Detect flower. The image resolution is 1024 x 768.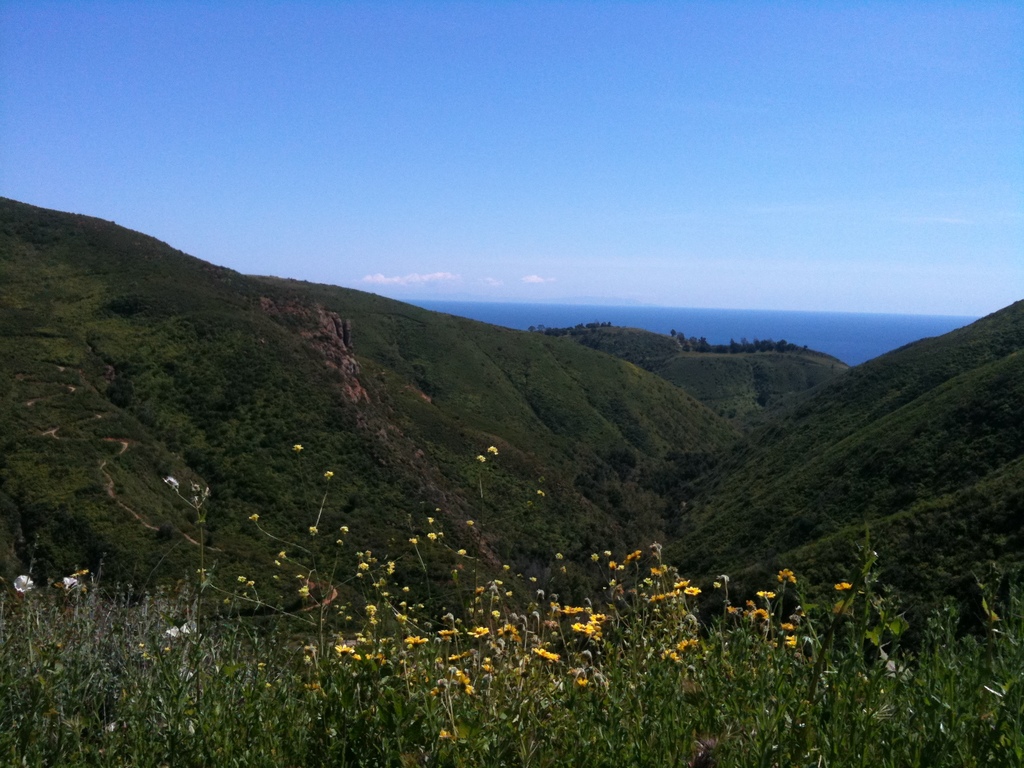
left=437, top=726, right=451, bottom=743.
